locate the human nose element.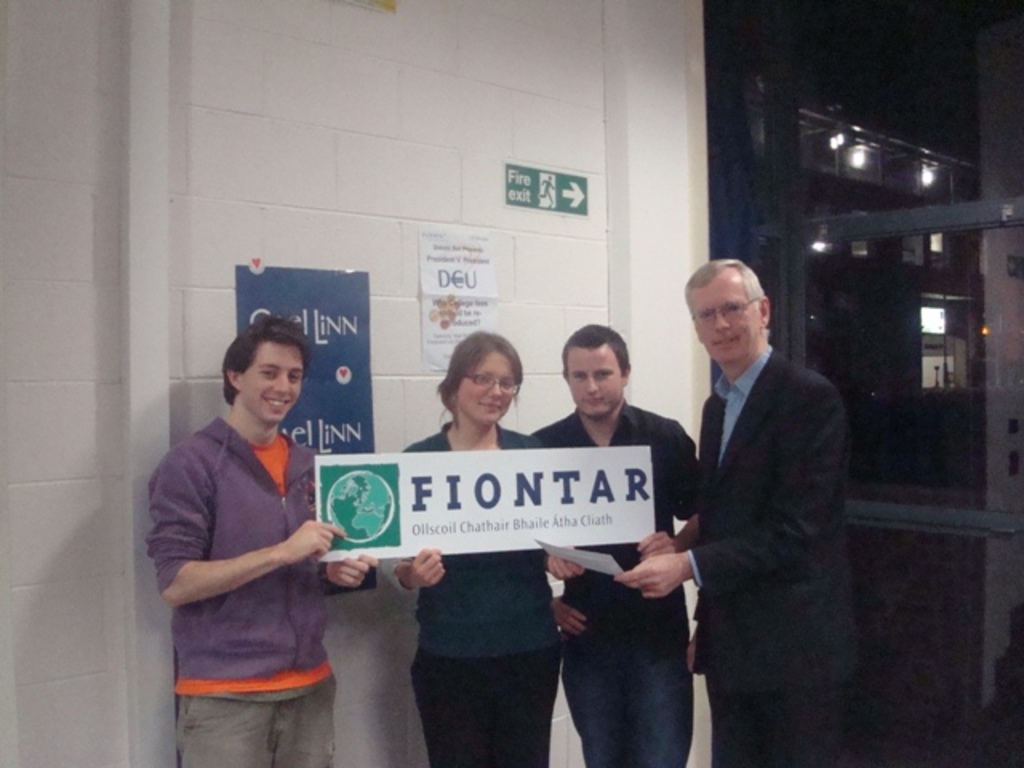
Element bbox: crop(712, 314, 728, 333).
